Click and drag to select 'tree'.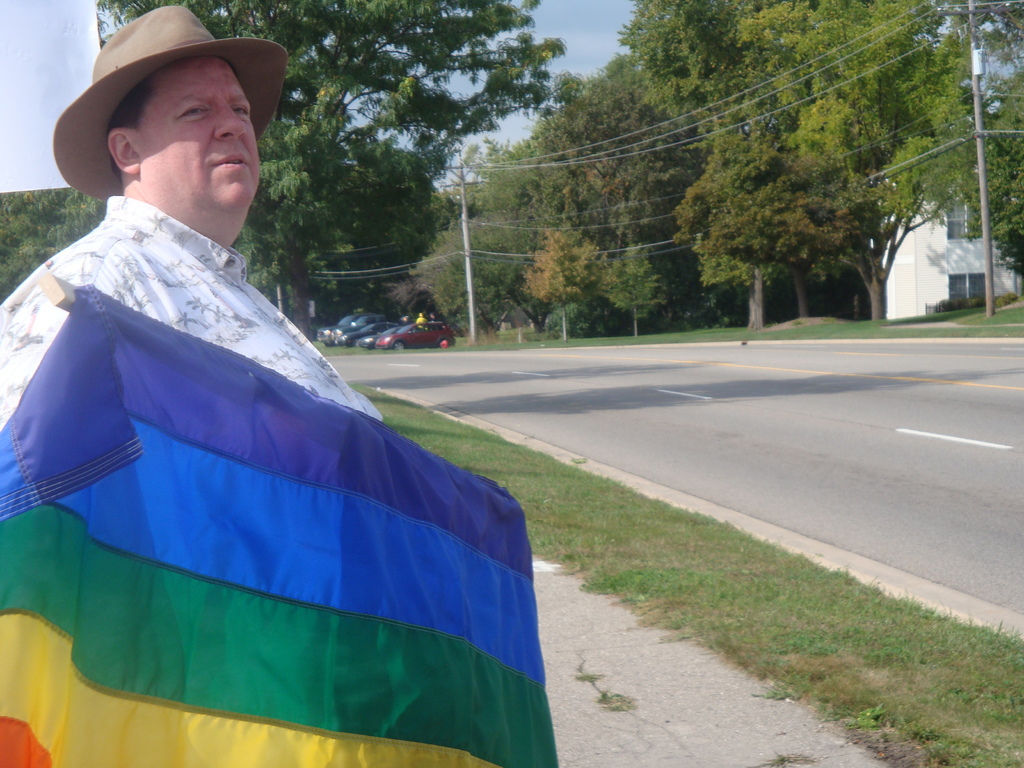
Selection: [left=0, top=186, right=102, bottom=297].
